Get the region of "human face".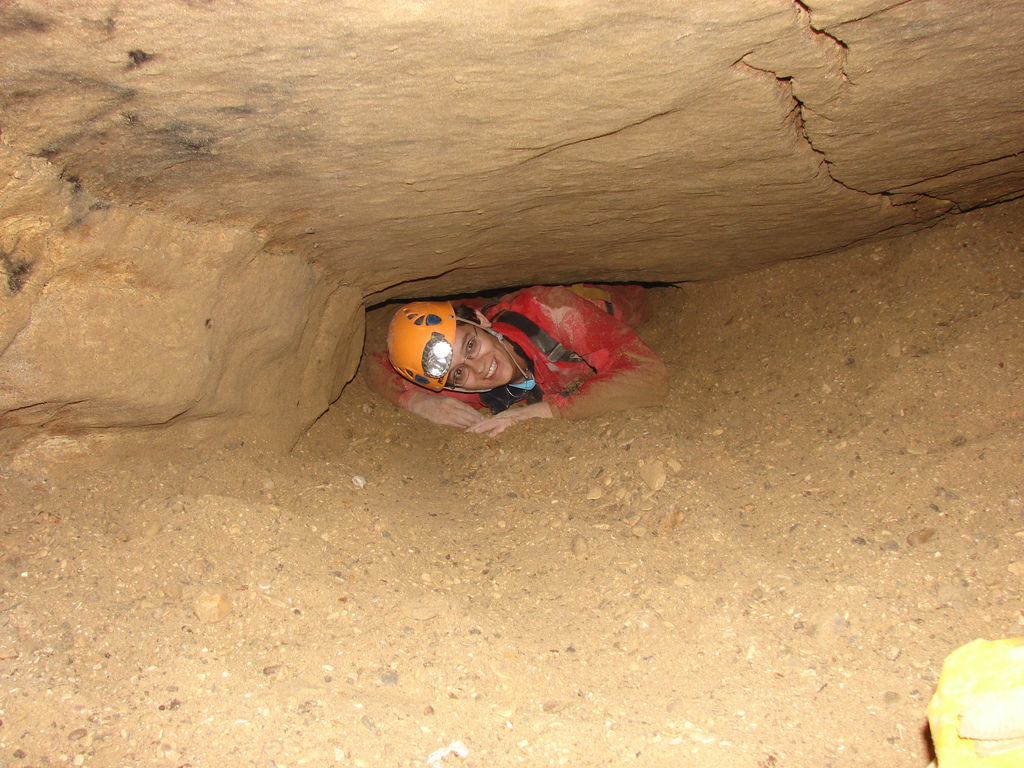
box(444, 325, 514, 387).
